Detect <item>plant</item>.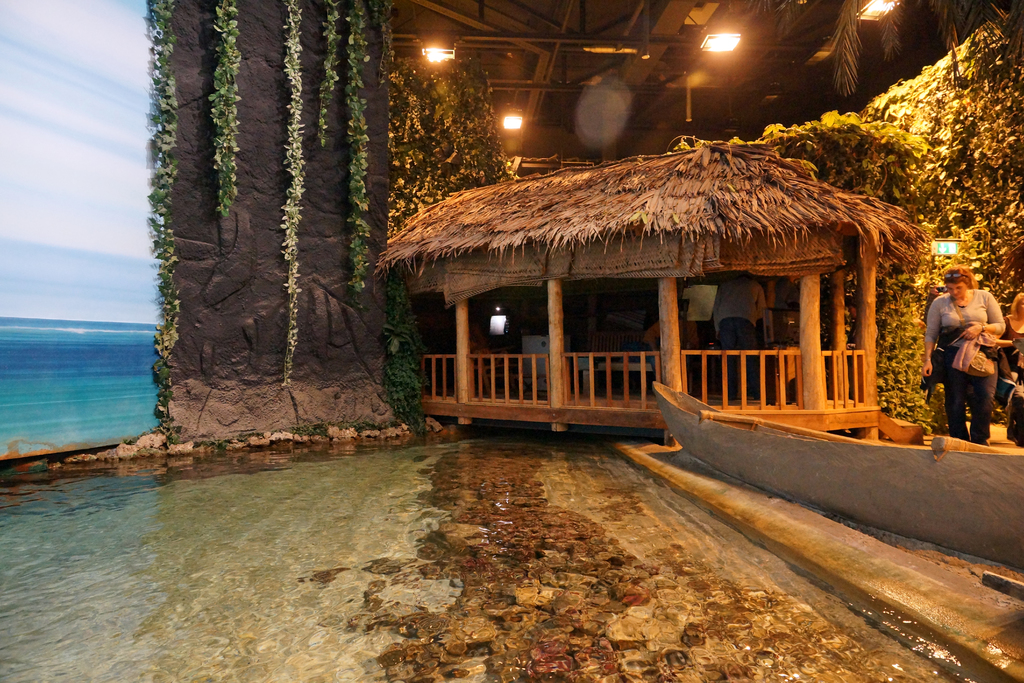
Detected at select_region(146, 0, 181, 438).
